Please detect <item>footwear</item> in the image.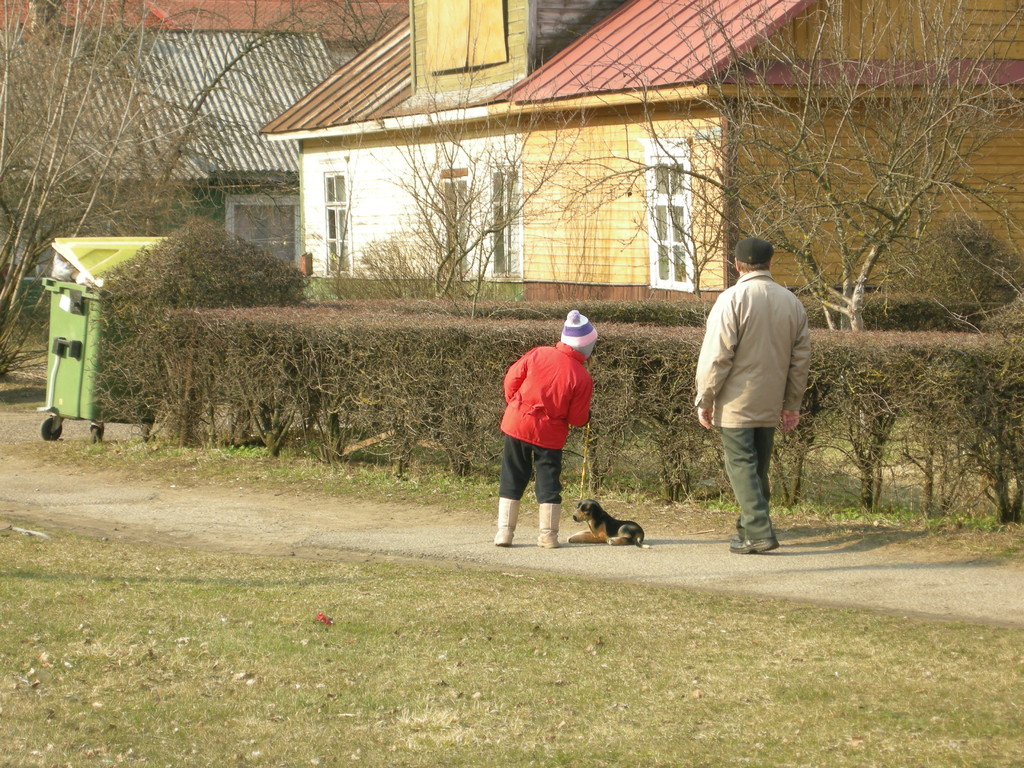
493, 494, 520, 548.
